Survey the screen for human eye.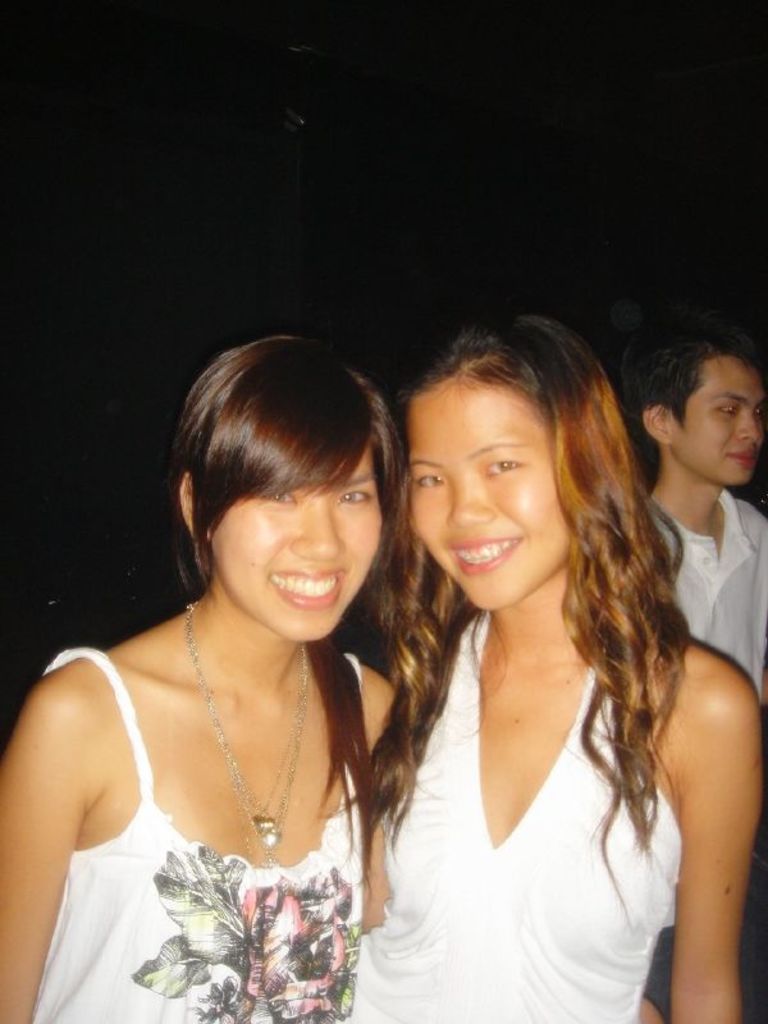
Survey found: (480,454,525,475).
